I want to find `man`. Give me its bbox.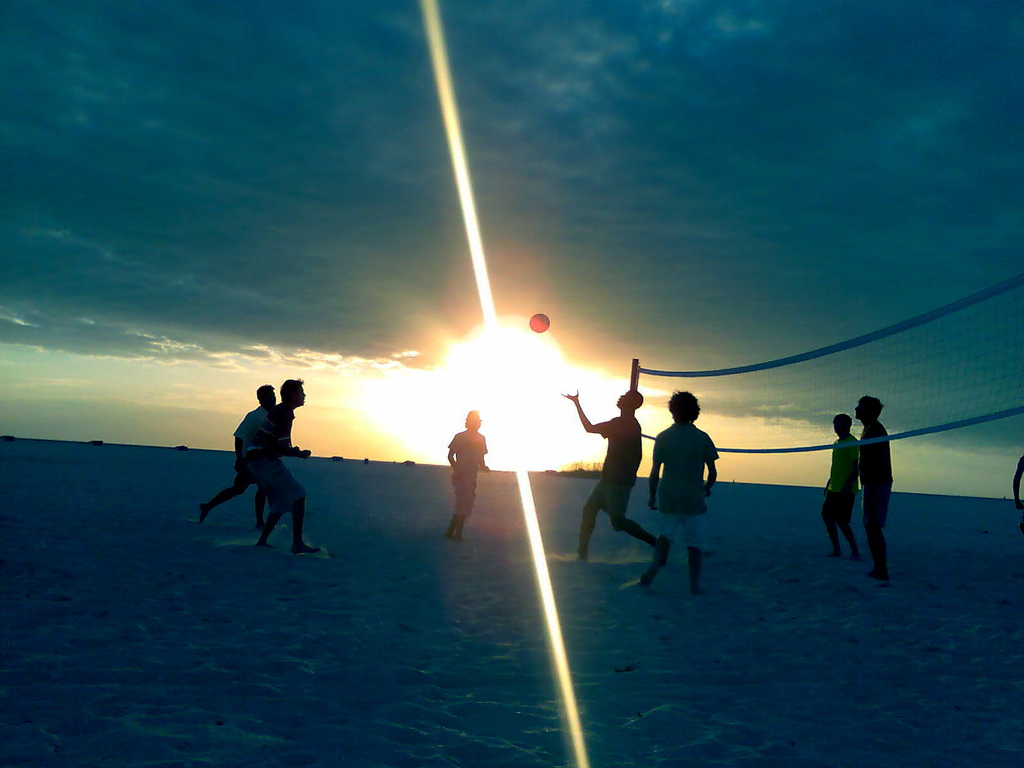
<bbox>640, 388, 735, 596</bbox>.
